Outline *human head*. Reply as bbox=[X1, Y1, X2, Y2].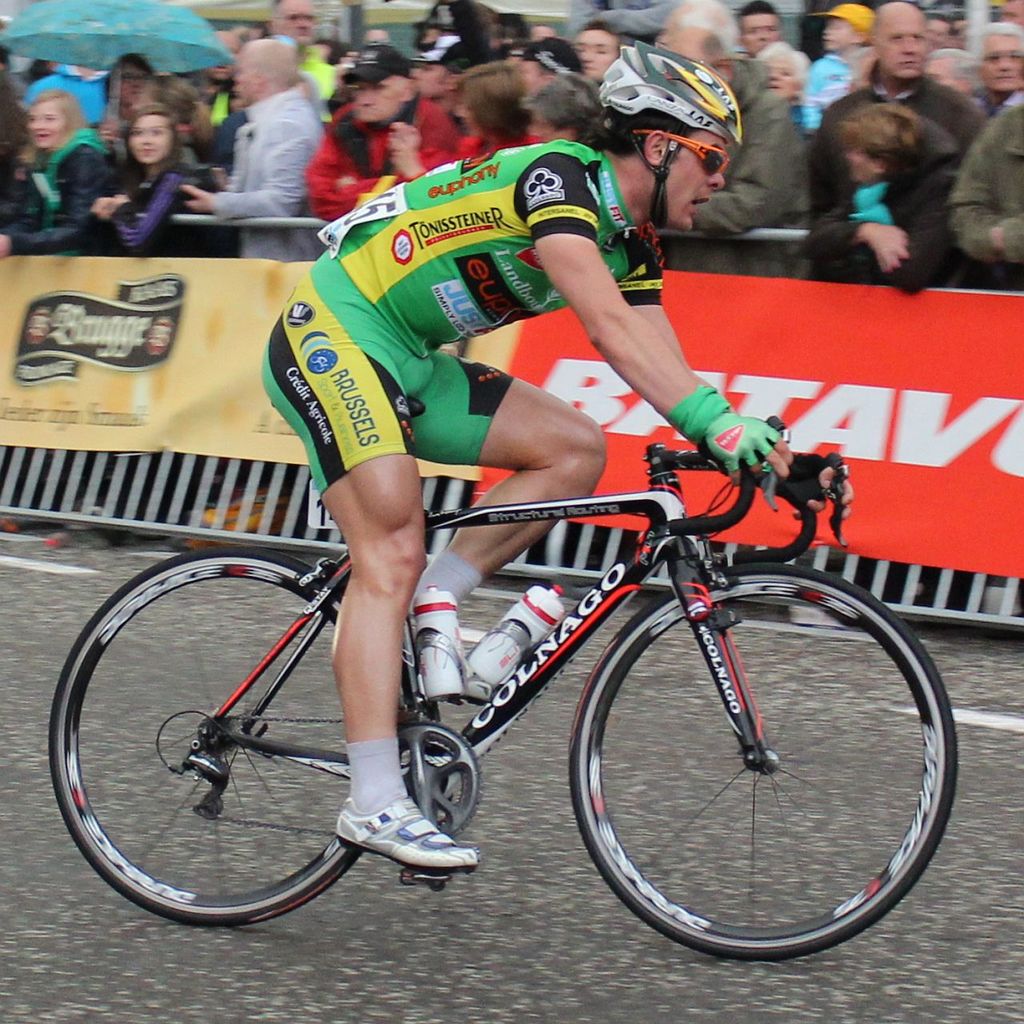
bbox=[517, 40, 580, 102].
